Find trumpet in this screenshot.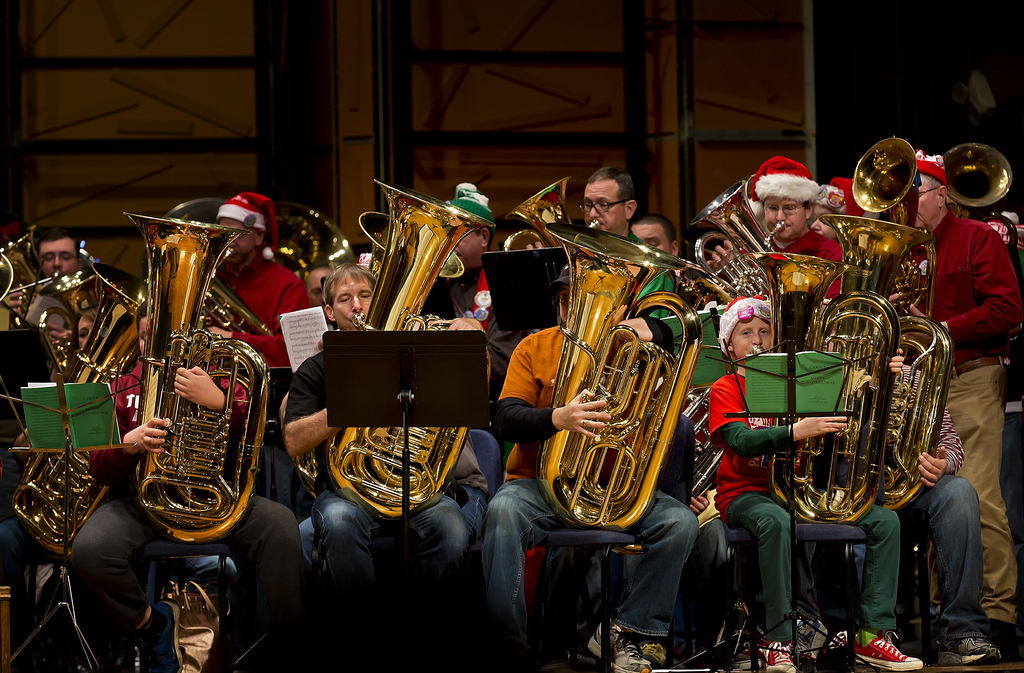
The bounding box for trumpet is BBox(746, 250, 906, 526).
